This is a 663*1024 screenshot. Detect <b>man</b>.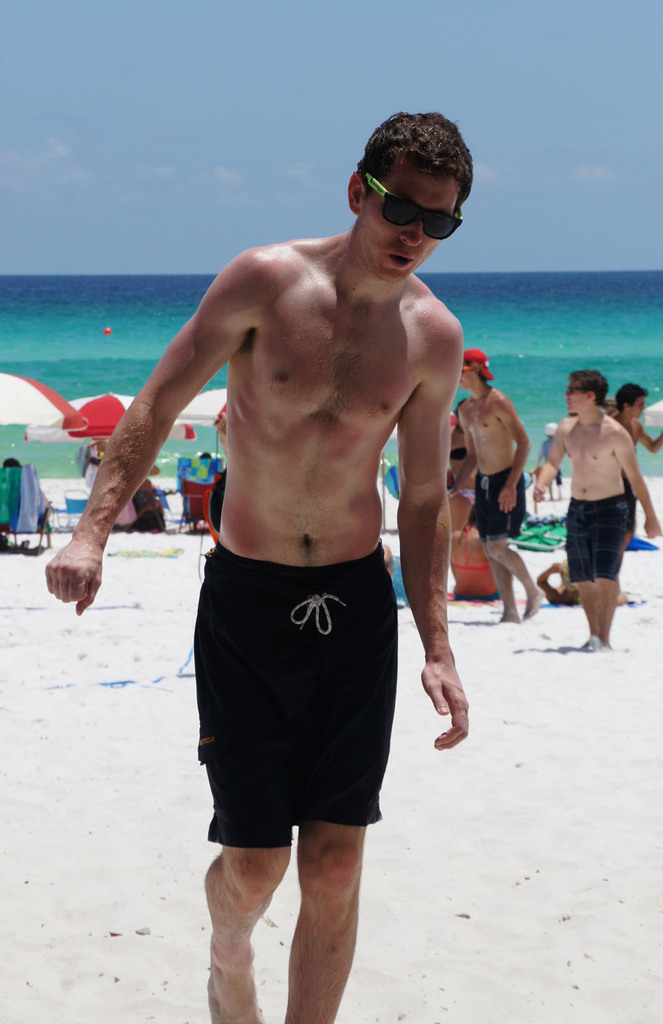
region(99, 135, 488, 978).
